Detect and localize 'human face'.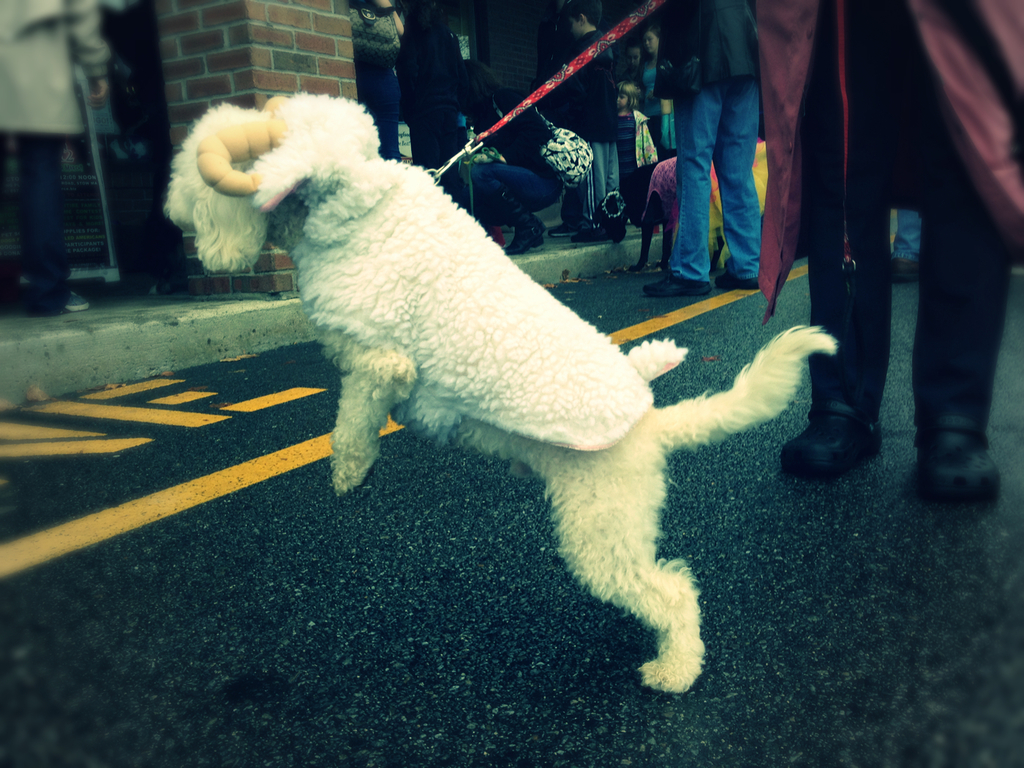
Localized at bbox(643, 28, 659, 53).
